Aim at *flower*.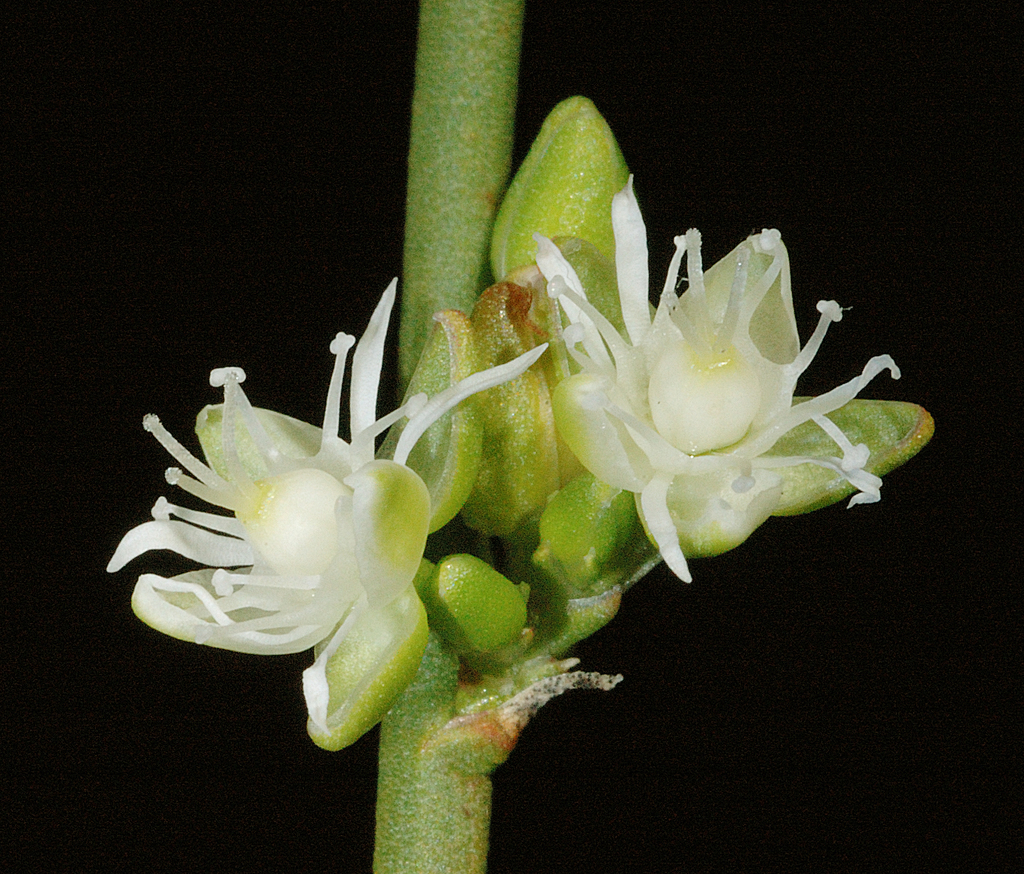
Aimed at l=531, t=174, r=904, b=587.
